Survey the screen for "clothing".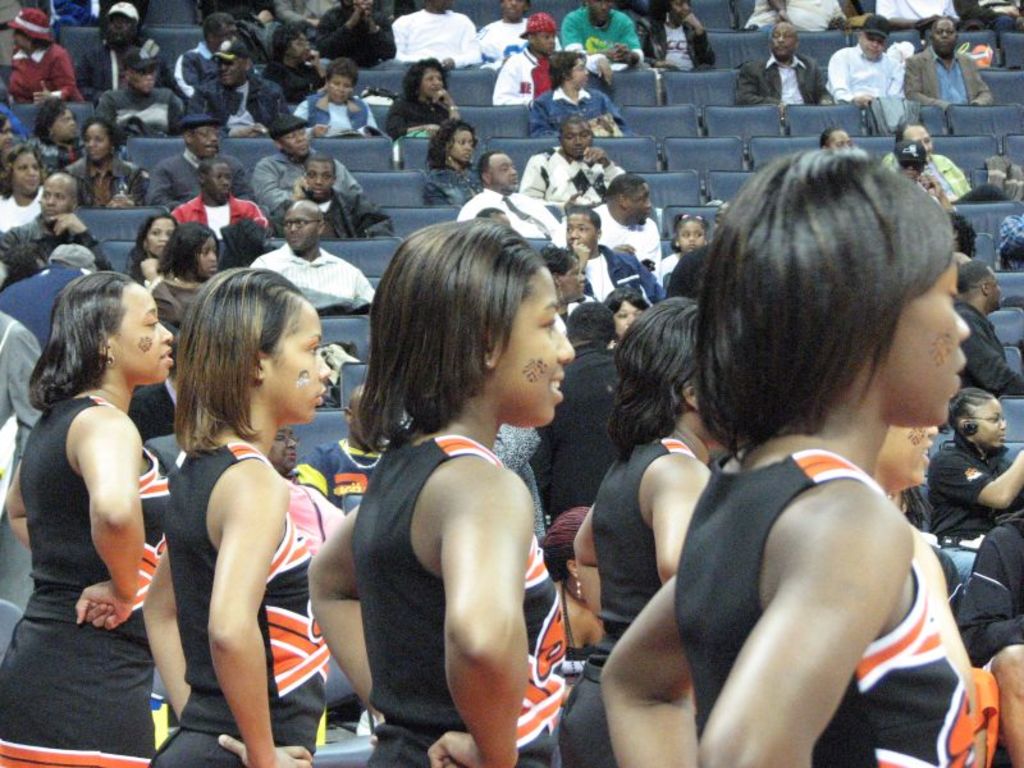
Survey found: box(269, 59, 324, 108).
